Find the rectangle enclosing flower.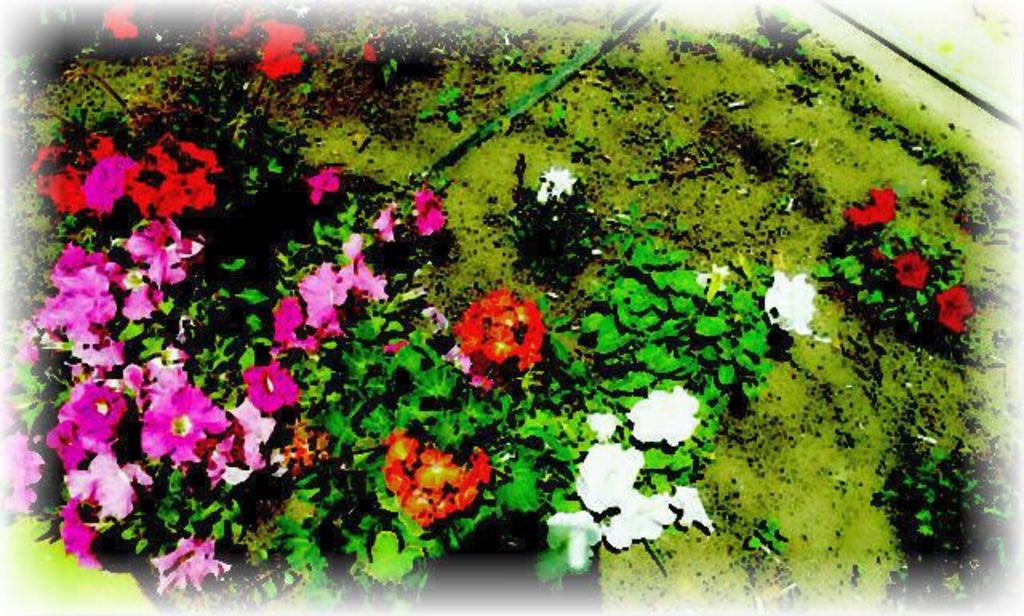
Rect(896, 246, 926, 285).
